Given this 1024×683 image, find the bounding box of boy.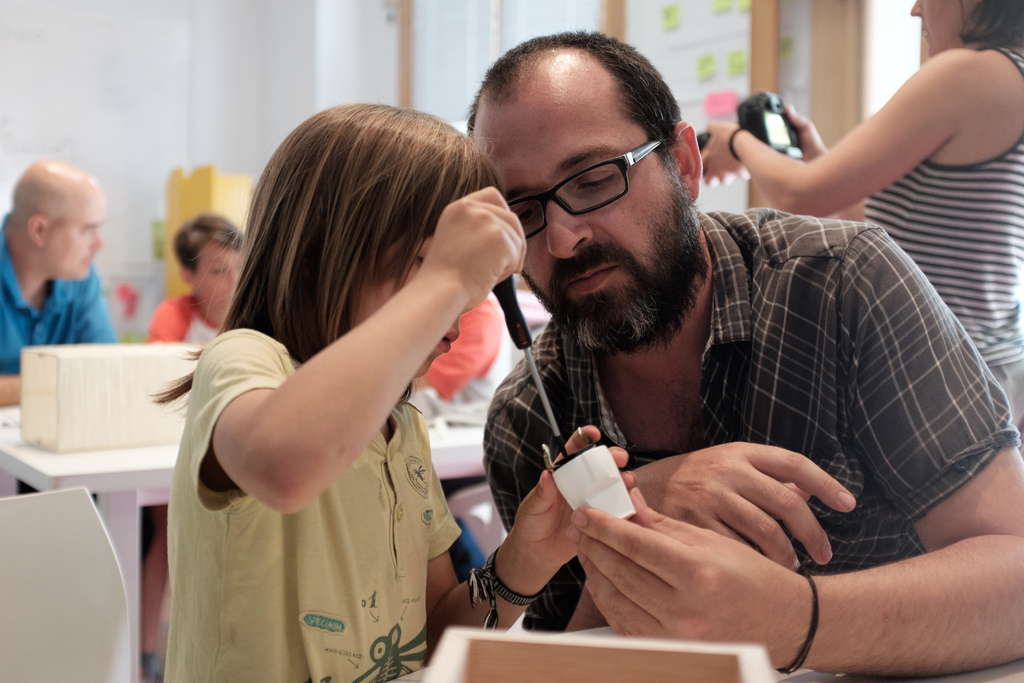
(x1=138, y1=212, x2=244, y2=652).
